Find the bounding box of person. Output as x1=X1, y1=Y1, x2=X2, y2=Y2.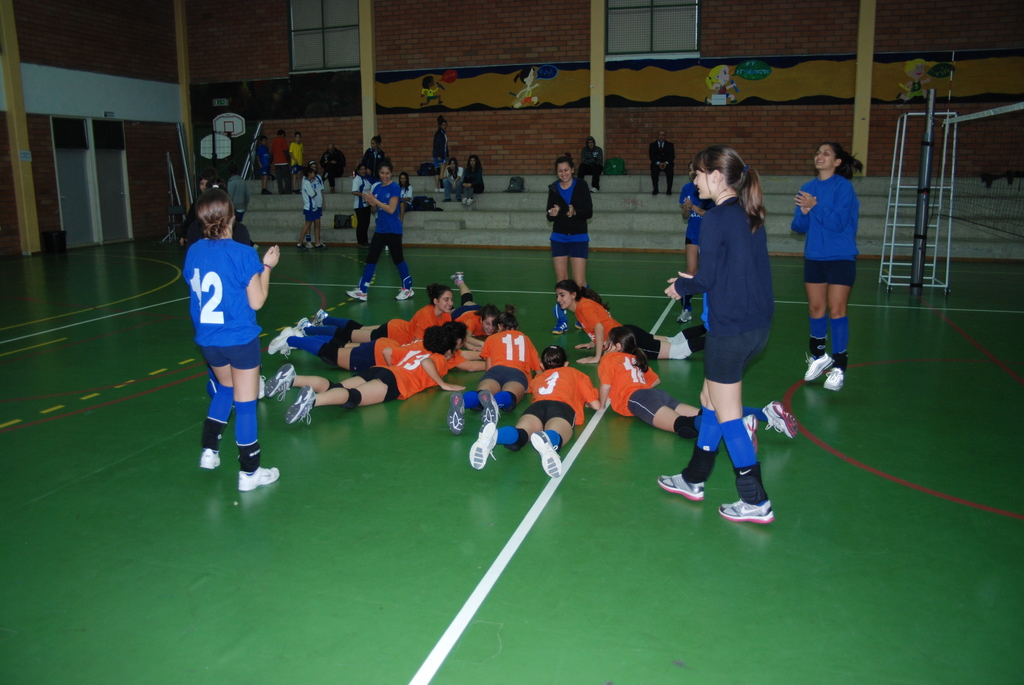
x1=227, y1=161, x2=249, y2=221.
